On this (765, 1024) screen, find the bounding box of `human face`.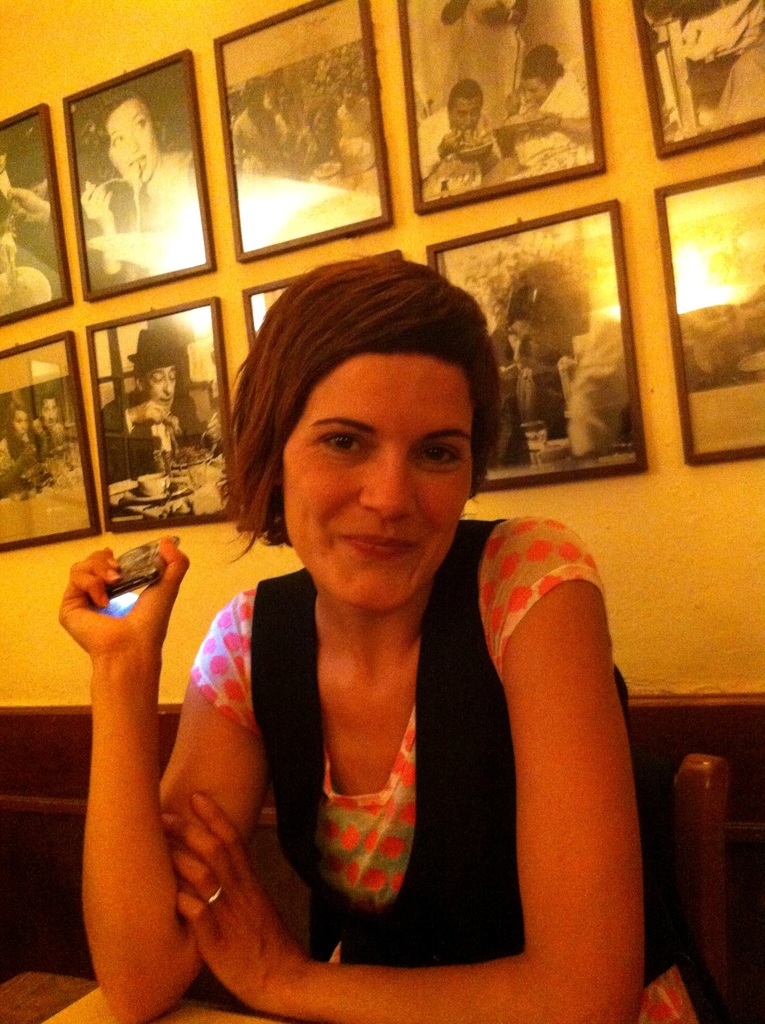
Bounding box: 448, 93, 483, 130.
